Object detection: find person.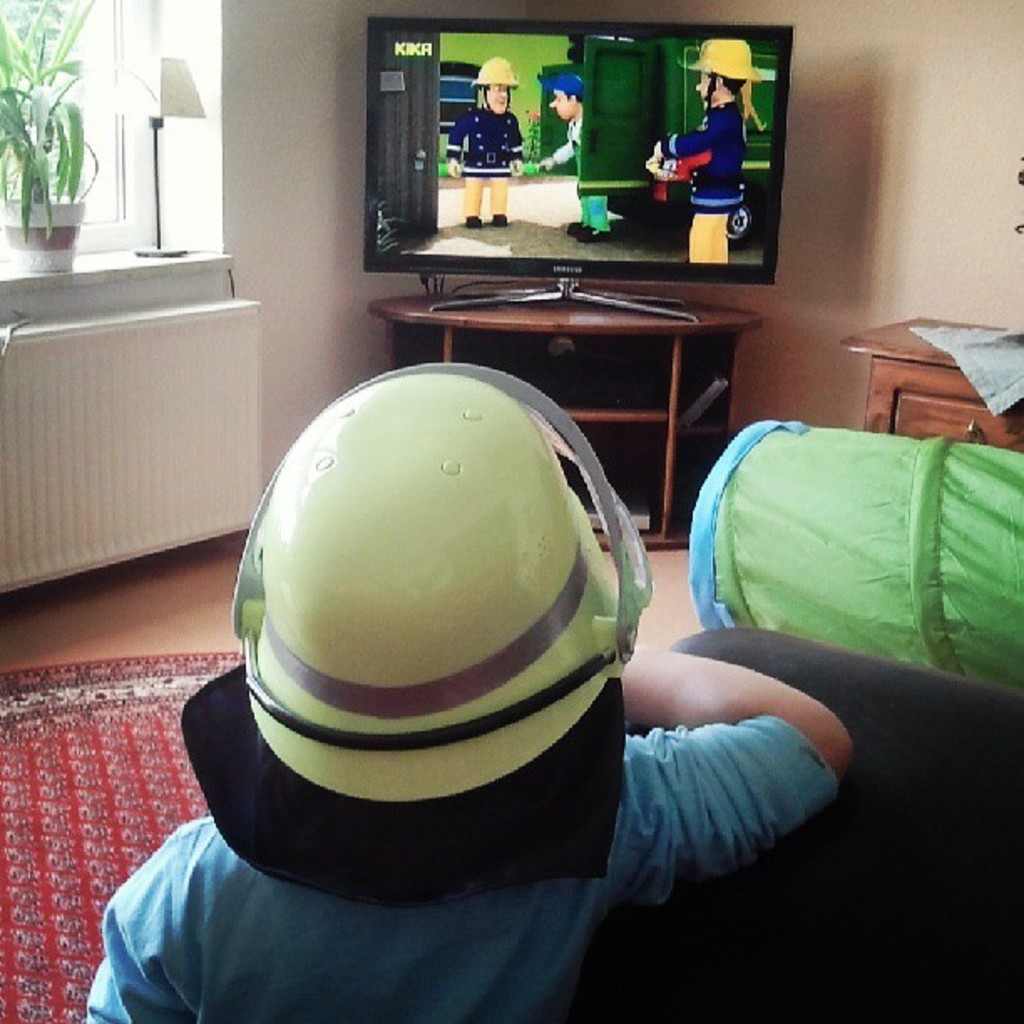
select_region(442, 85, 527, 229).
